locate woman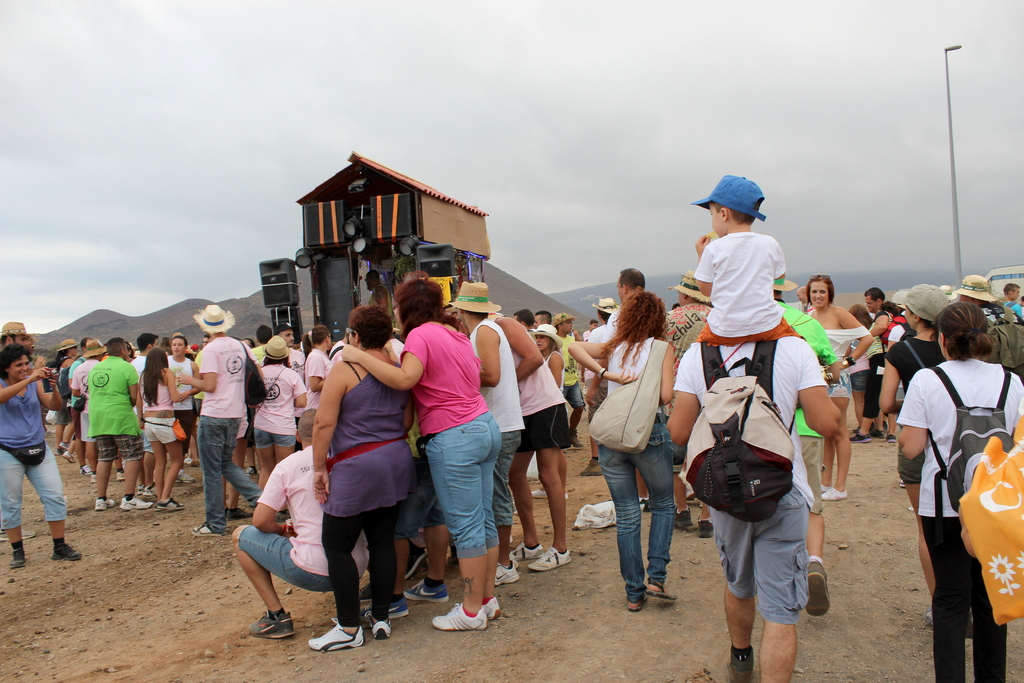
x1=805 y1=270 x2=878 y2=494
